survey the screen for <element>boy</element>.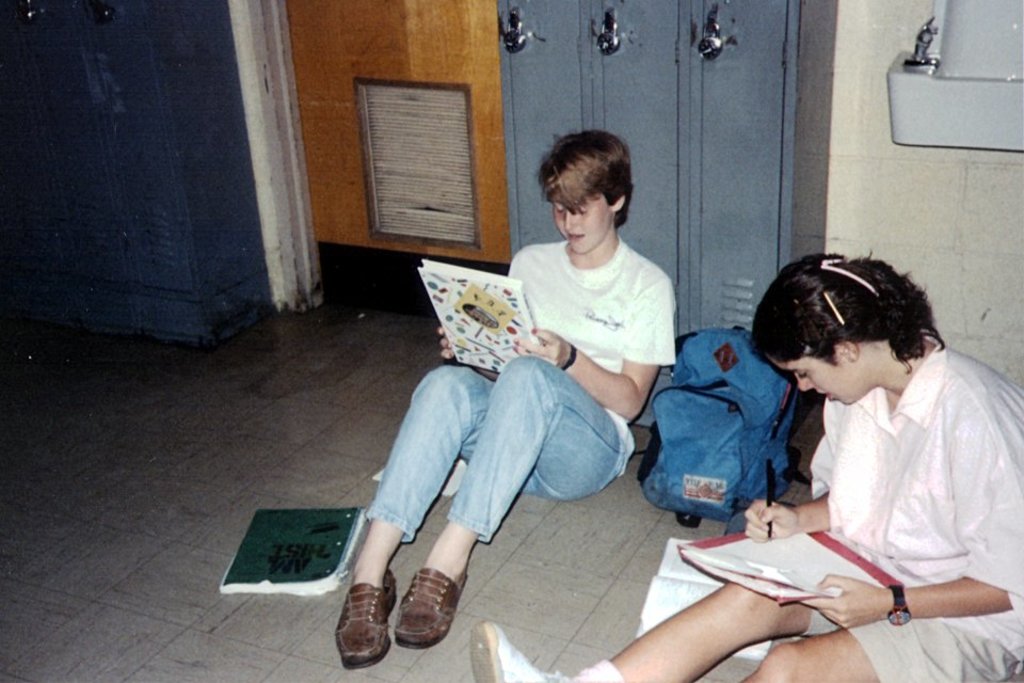
Survey found: crop(349, 129, 678, 667).
